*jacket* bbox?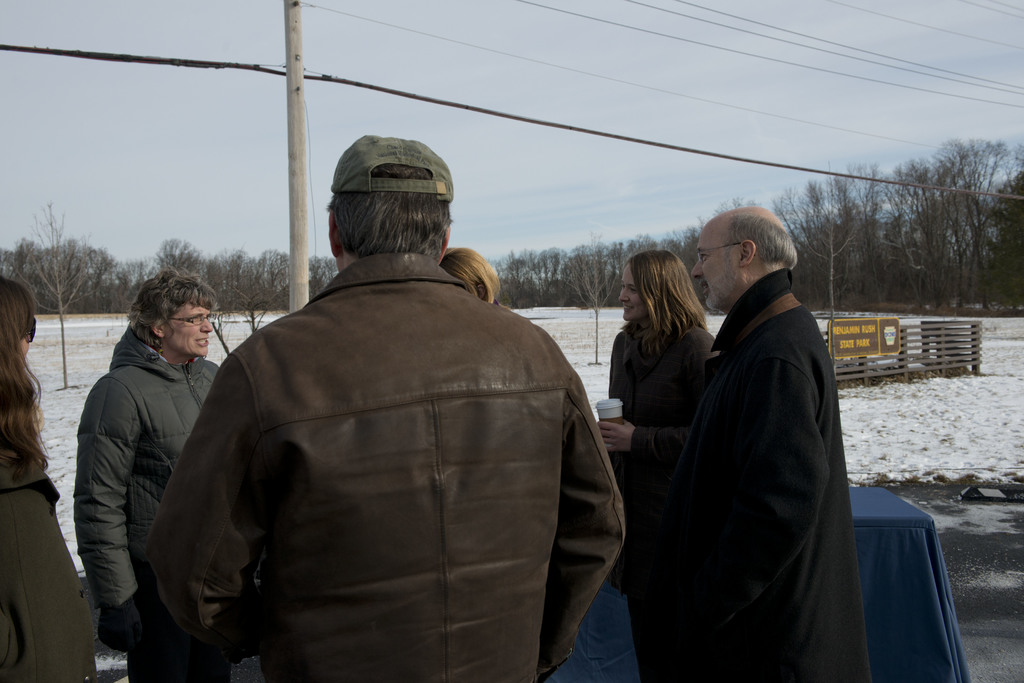
152 255 630 682
